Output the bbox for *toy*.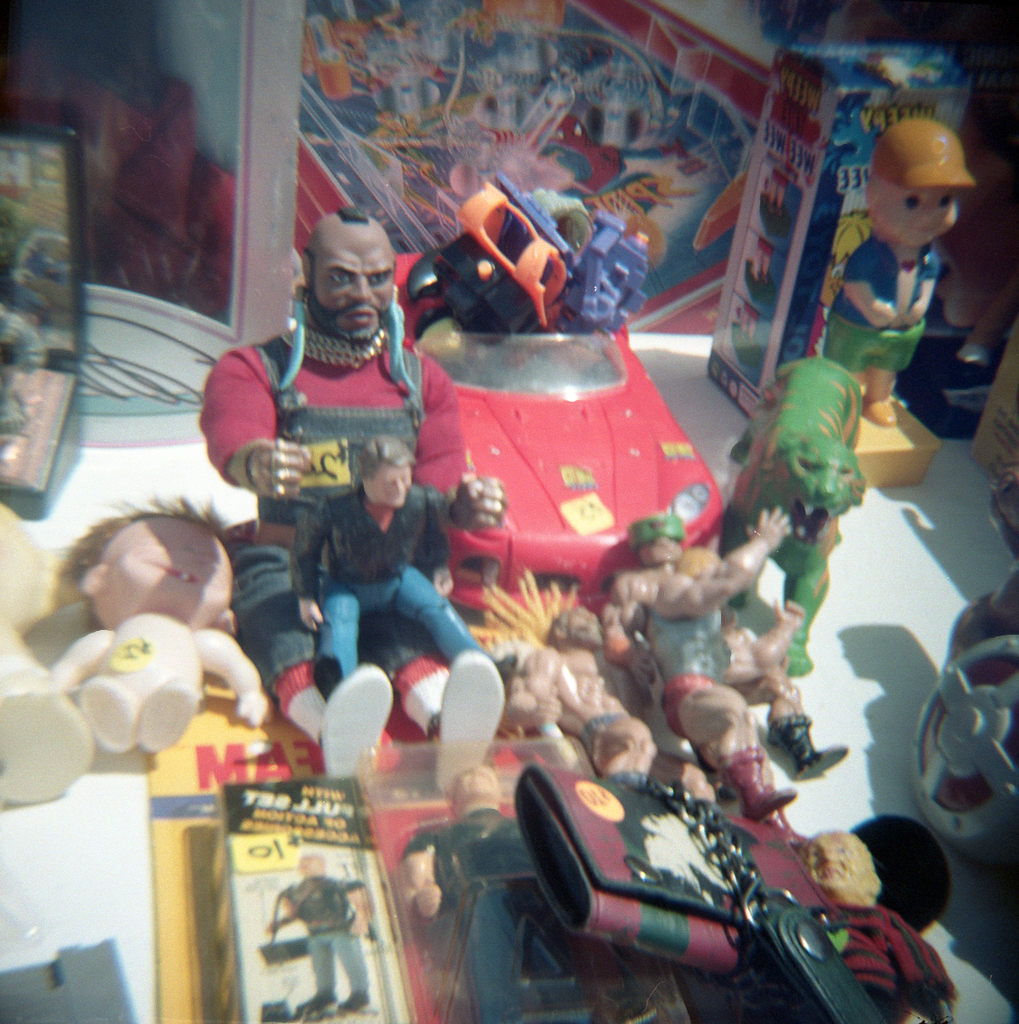
601, 510, 688, 687.
